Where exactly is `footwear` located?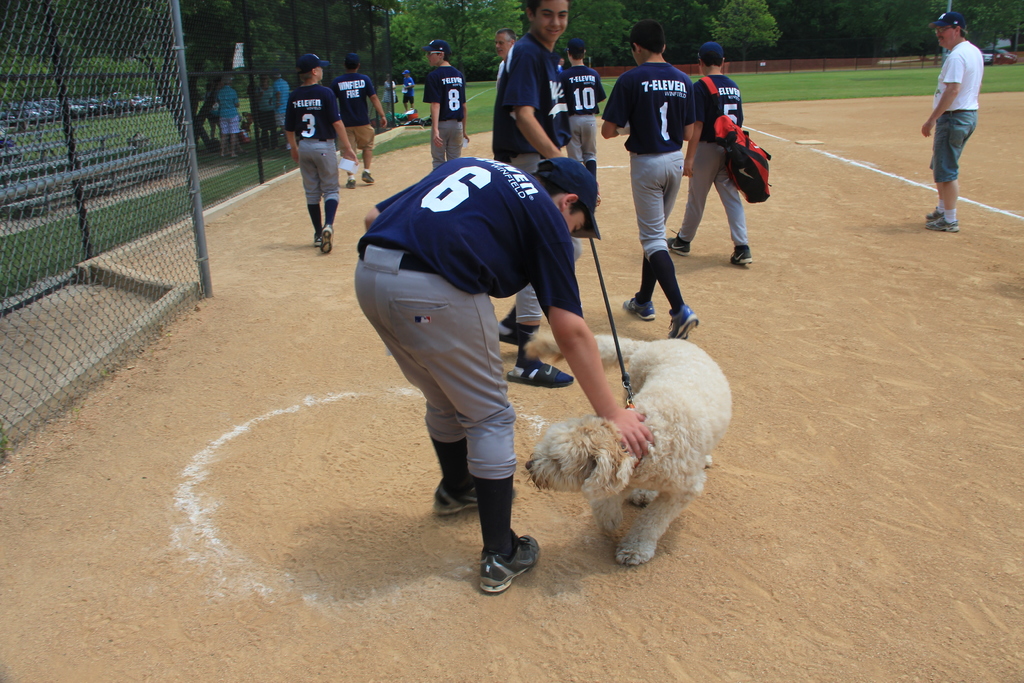
Its bounding box is [506,362,578,386].
